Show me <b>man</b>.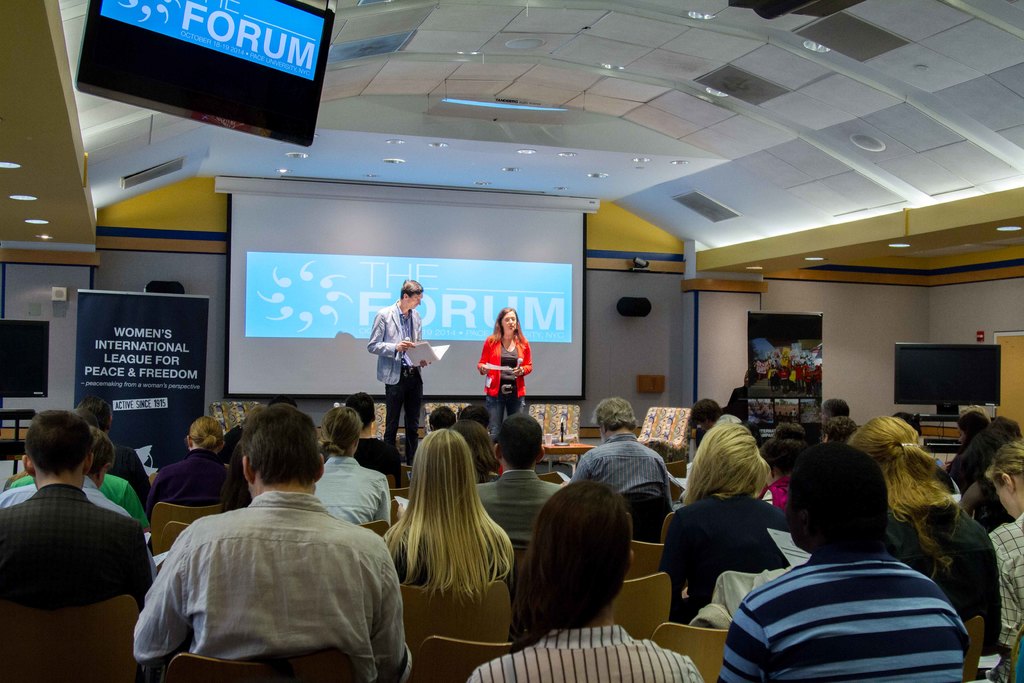
<b>man</b> is here: <region>131, 406, 406, 682</region>.
